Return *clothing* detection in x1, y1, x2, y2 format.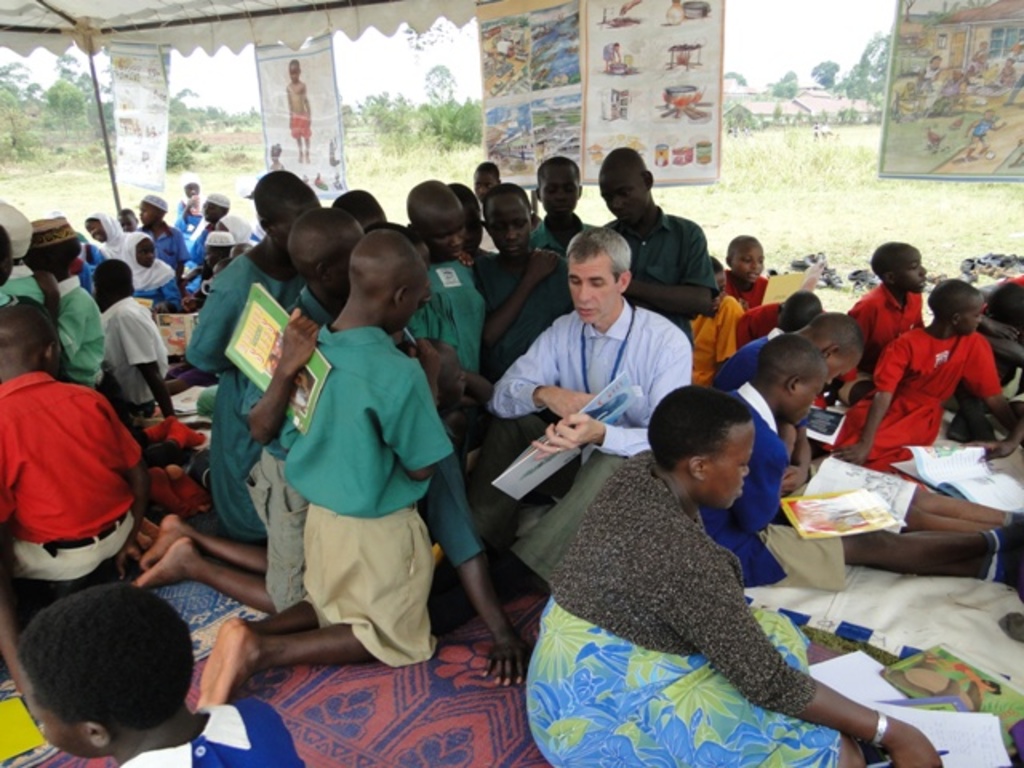
725, 384, 843, 587.
